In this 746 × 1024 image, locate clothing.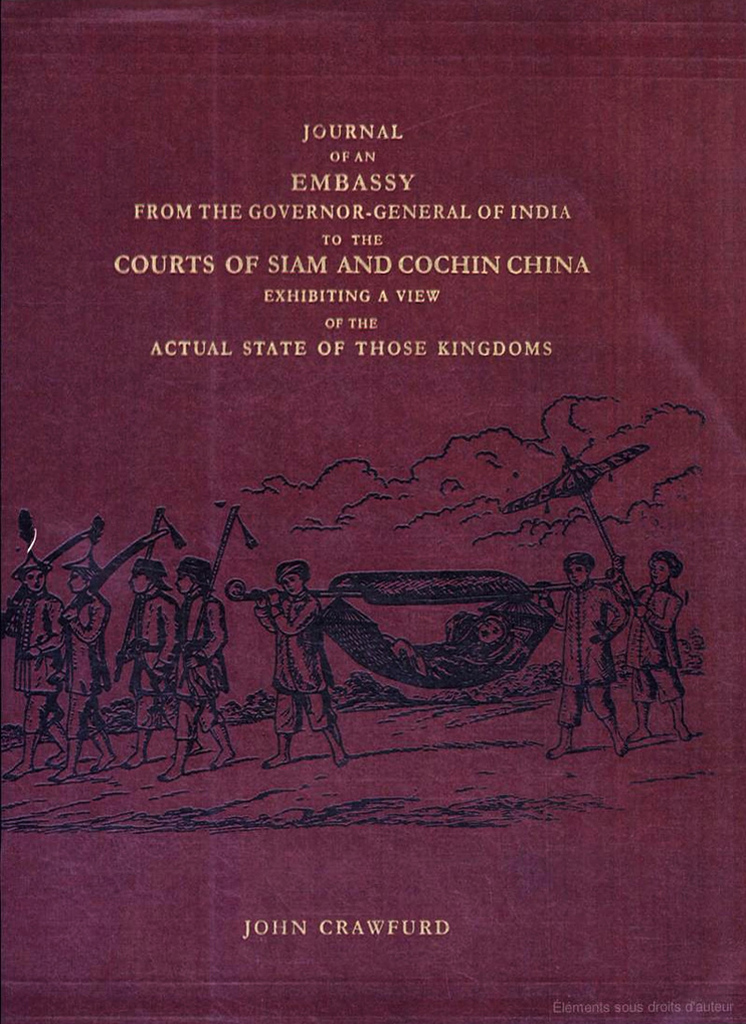
Bounding box: <region>0, 555, 46, 732</region>.
